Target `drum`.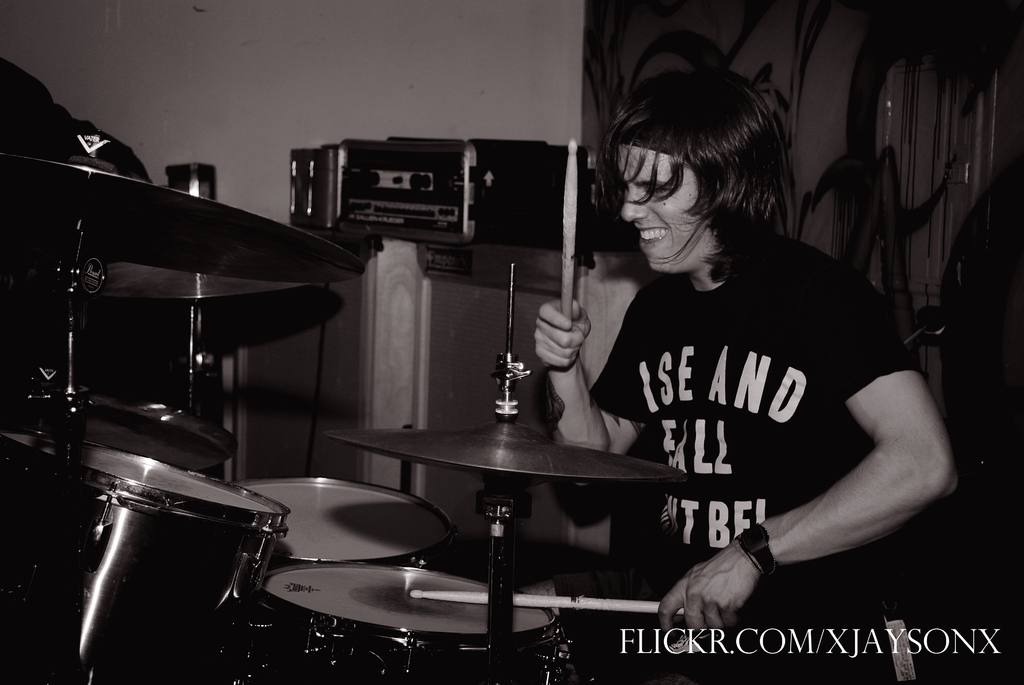
Target region: 0, 432, 290, 684.
